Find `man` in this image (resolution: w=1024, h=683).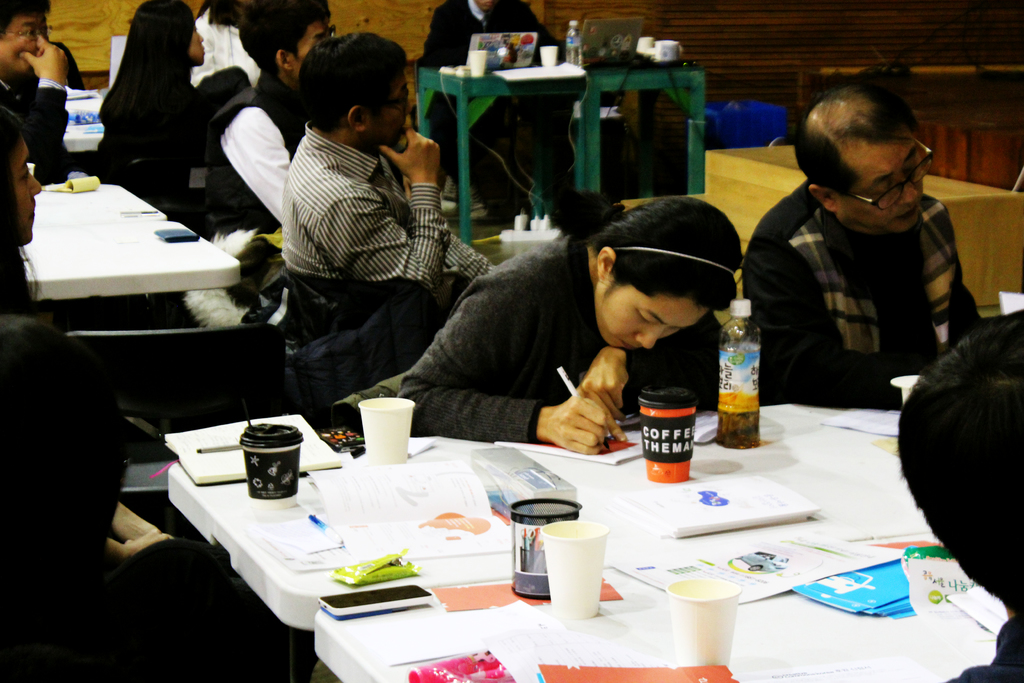
412/0/590/229.
